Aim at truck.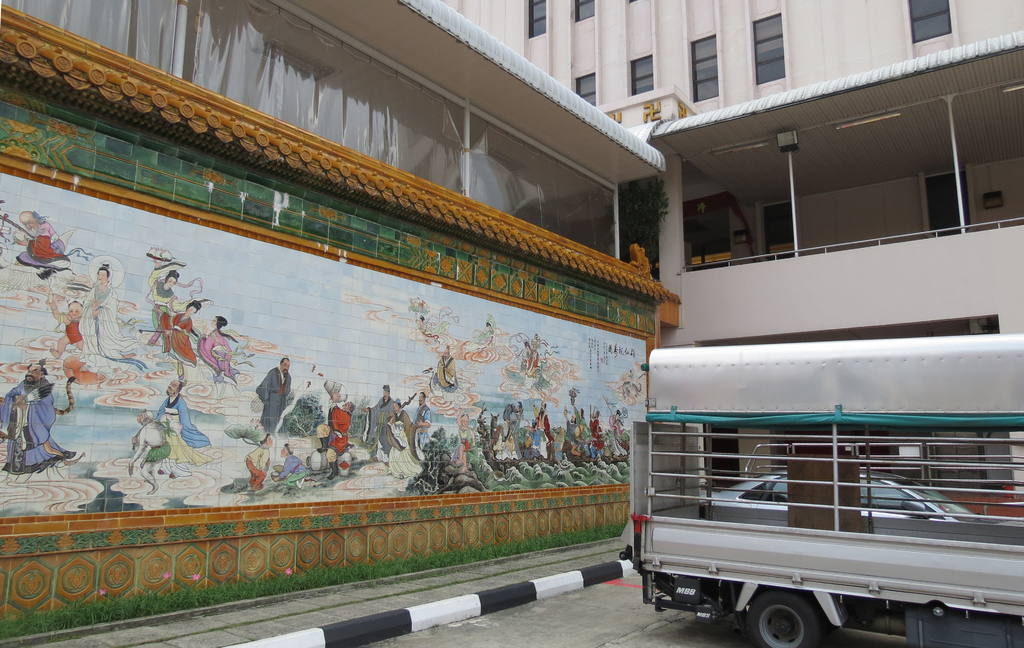
Aimed at pyautogui.locateOnScreen(616, 304, 1023, 636).
